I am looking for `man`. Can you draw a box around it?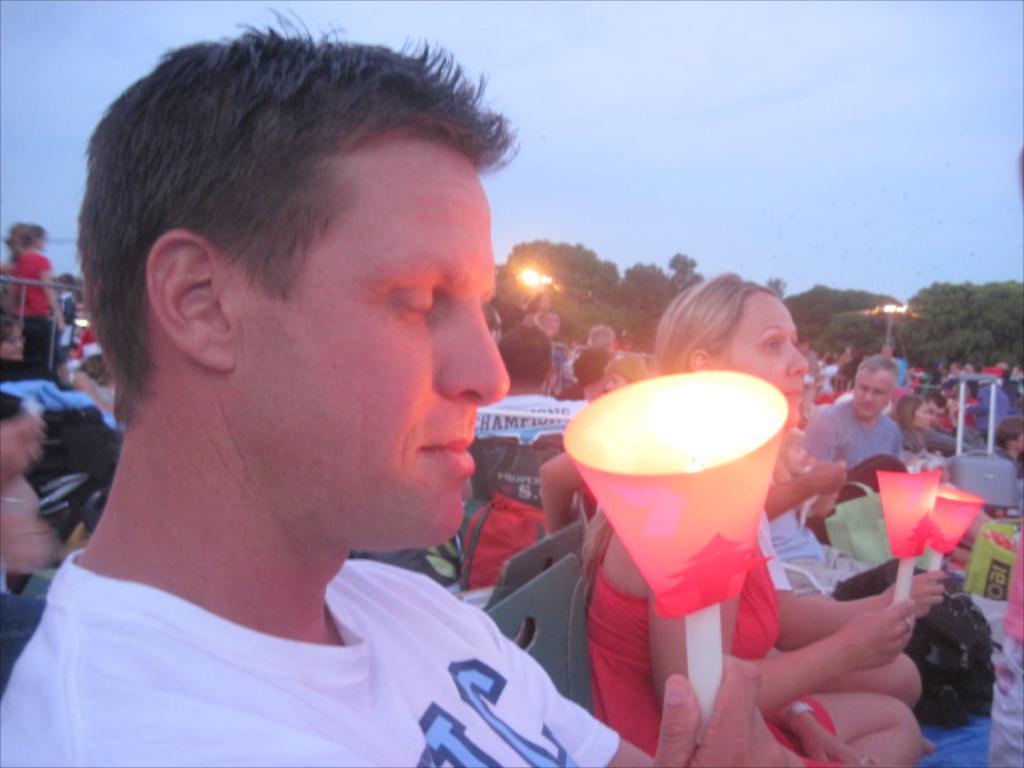
Sure, the bounding box is Rect(995, 362, 1022, 405).
